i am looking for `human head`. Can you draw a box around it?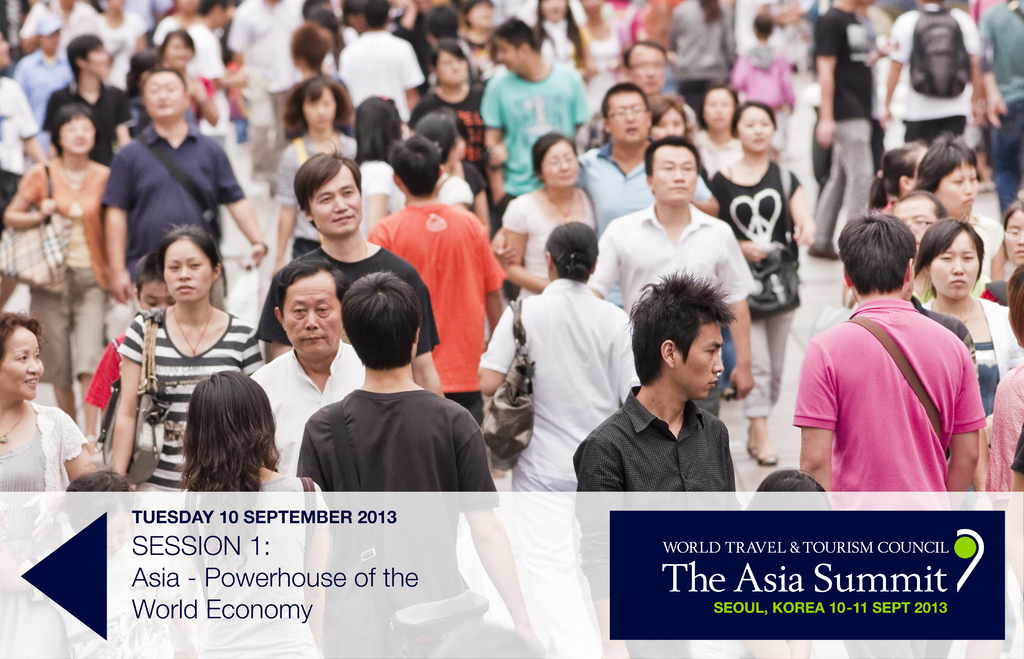
Sure, the bounding box is box(429, 4, 463, 39).
